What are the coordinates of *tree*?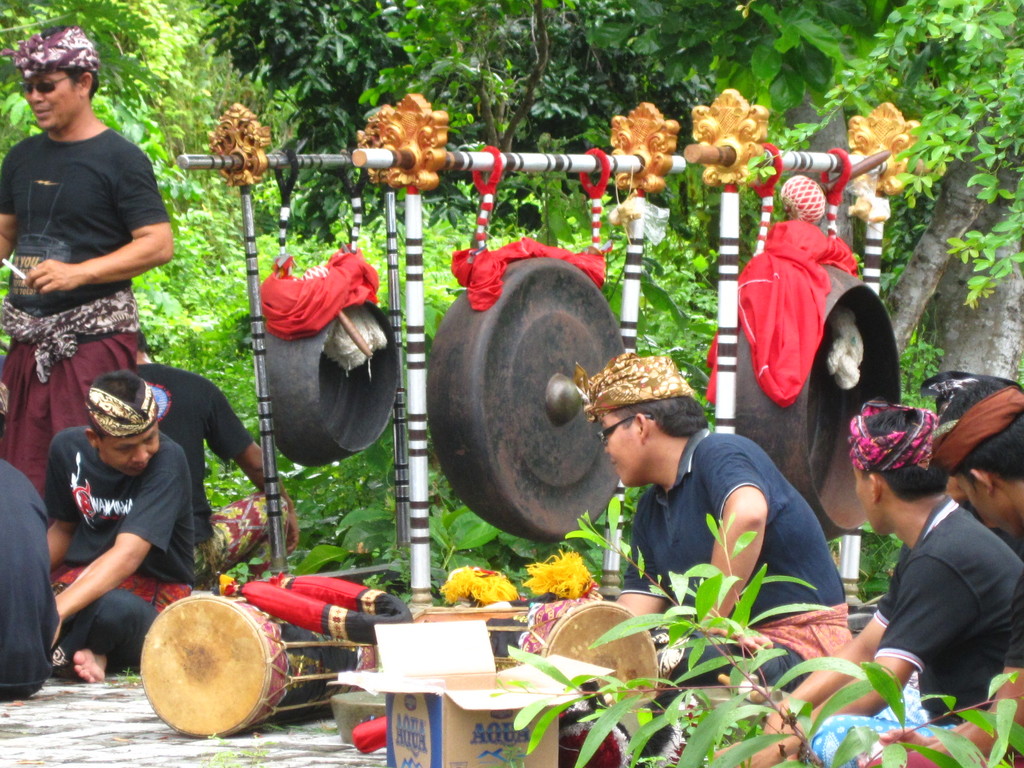
837, 0, 1023, 383.
